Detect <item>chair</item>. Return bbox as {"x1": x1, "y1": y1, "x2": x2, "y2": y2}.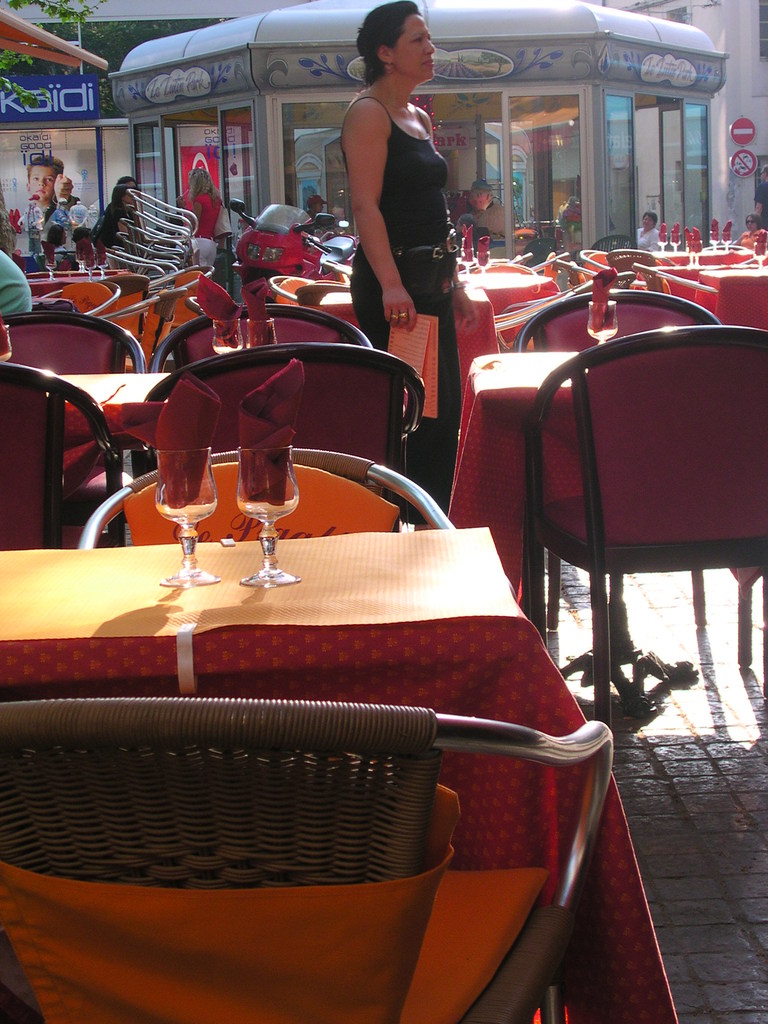
{"x1": 44, "y1": 273, "x2": 121, "y2": 316}.
